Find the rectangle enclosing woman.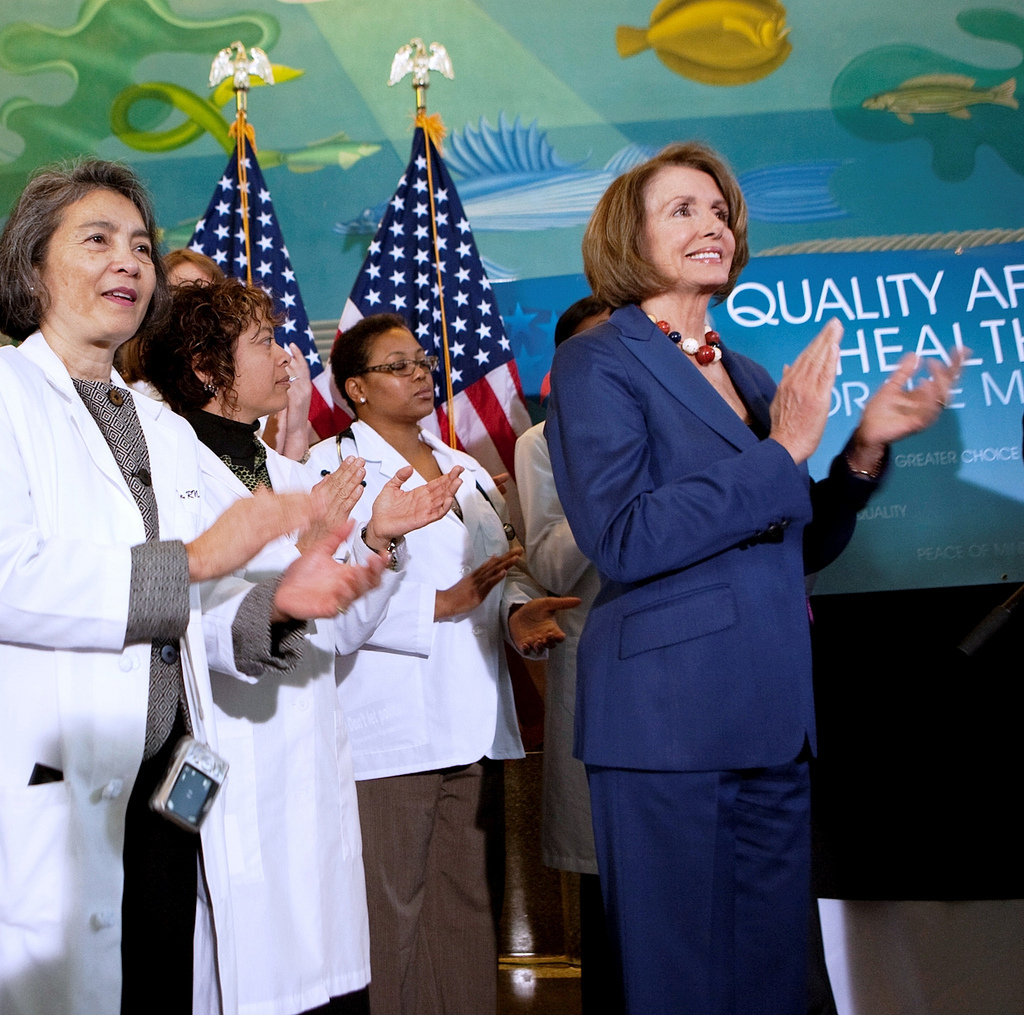
box(297, 313, 582, 1014).
